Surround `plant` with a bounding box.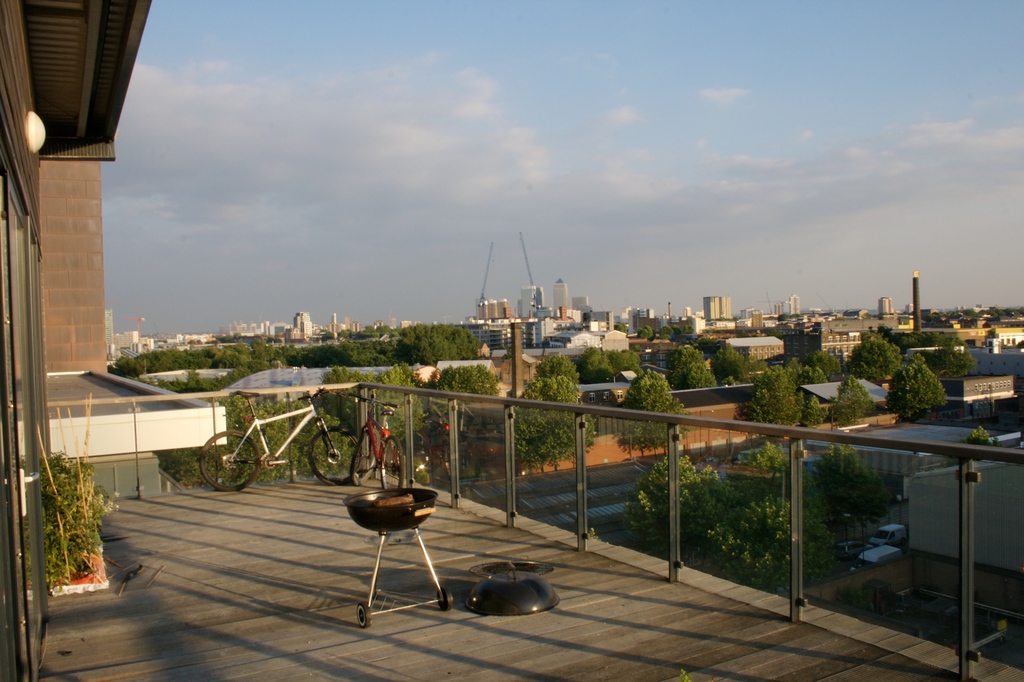
[left=616, top=462, right=750, bottom=542].
